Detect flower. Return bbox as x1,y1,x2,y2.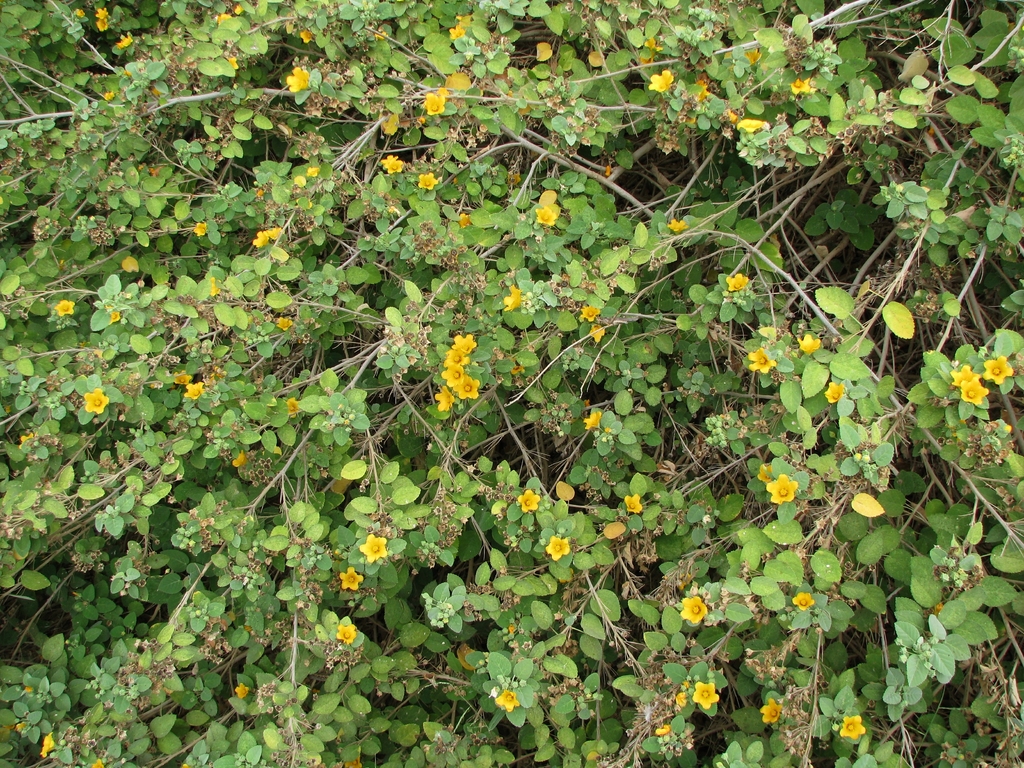
382,155,406,175.
